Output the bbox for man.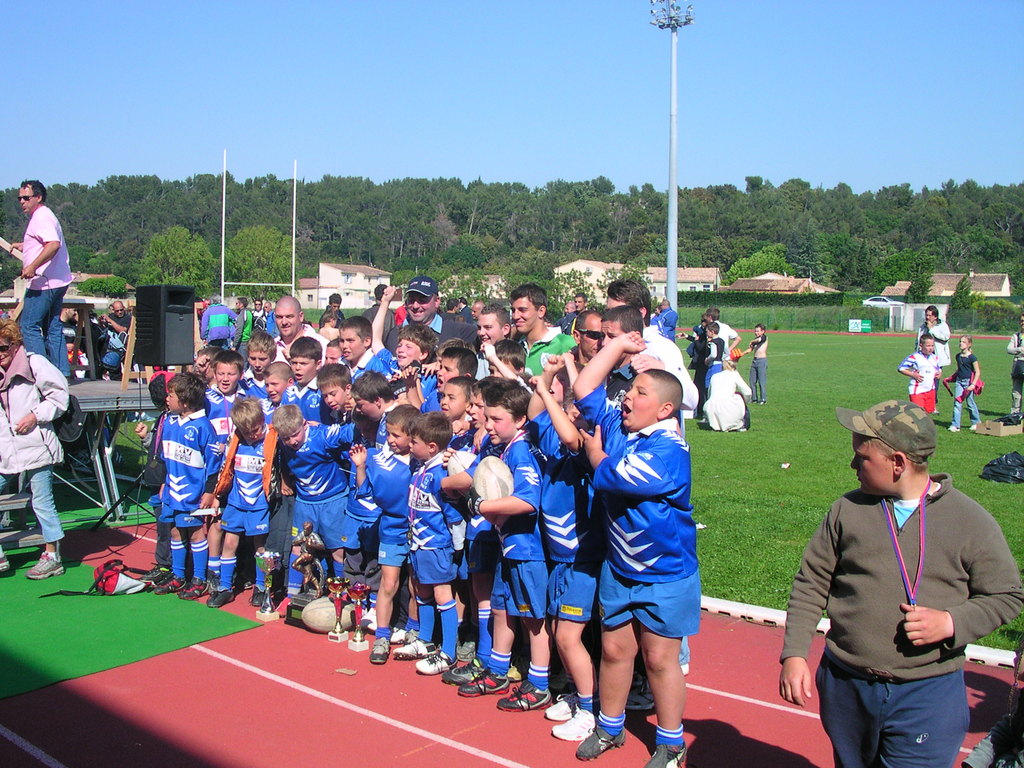
(319, 290, 351, 339).
